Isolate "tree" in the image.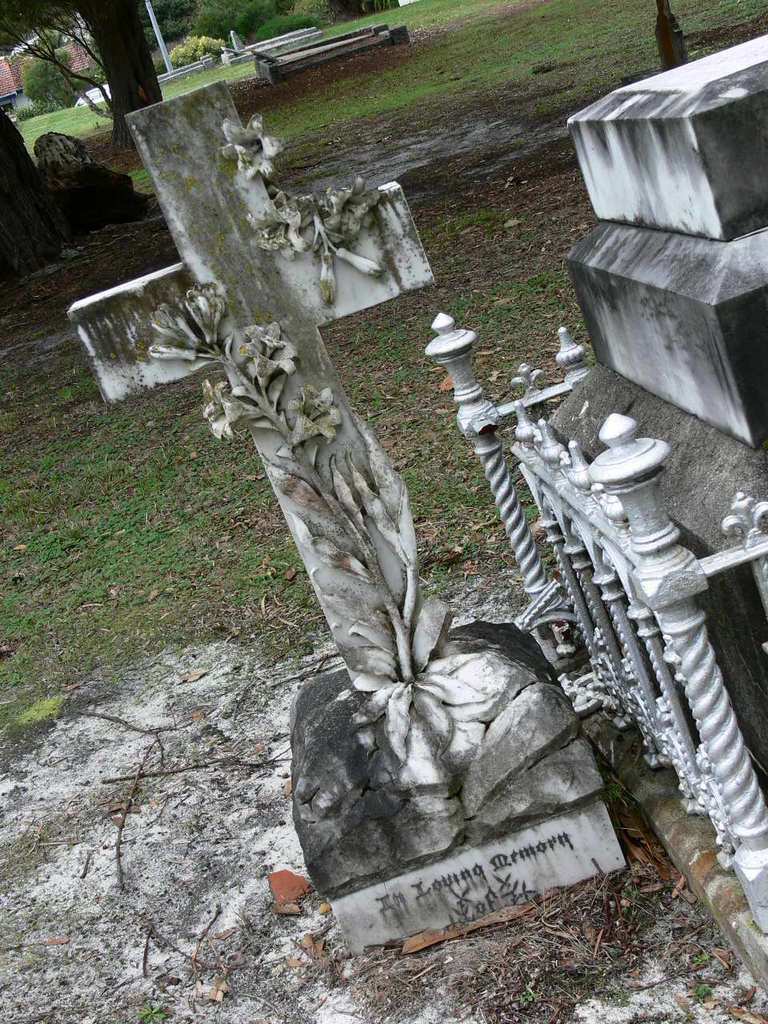
Isolated region: <region>0, 0, 162, 147</region>.
